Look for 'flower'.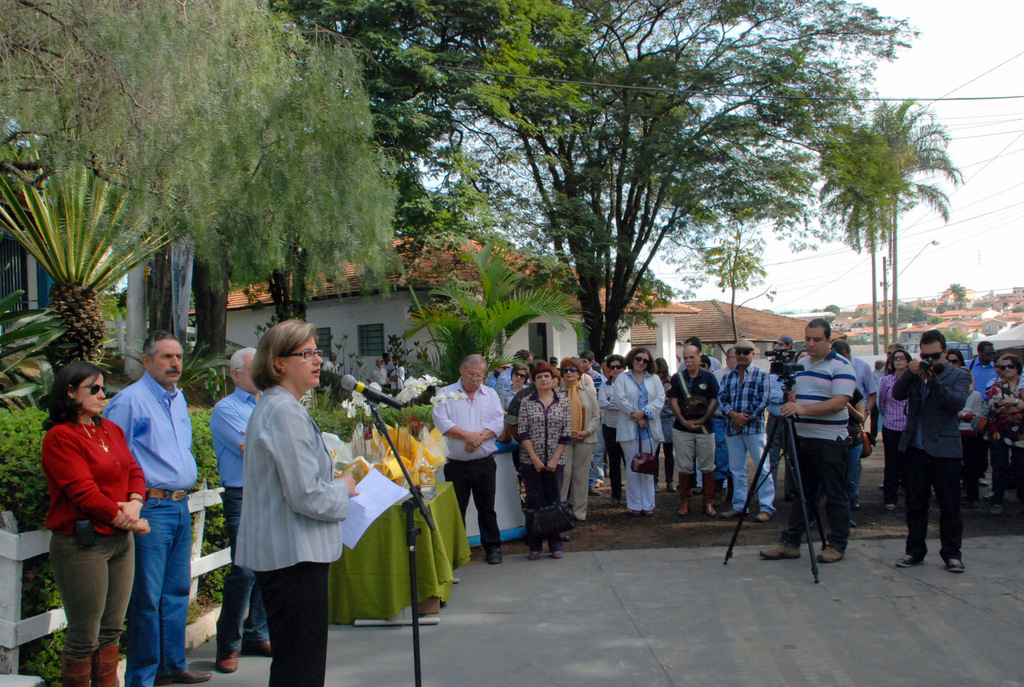
Found: {"left": 343, "top": 375, "right": 442, "bottom": 415}.
